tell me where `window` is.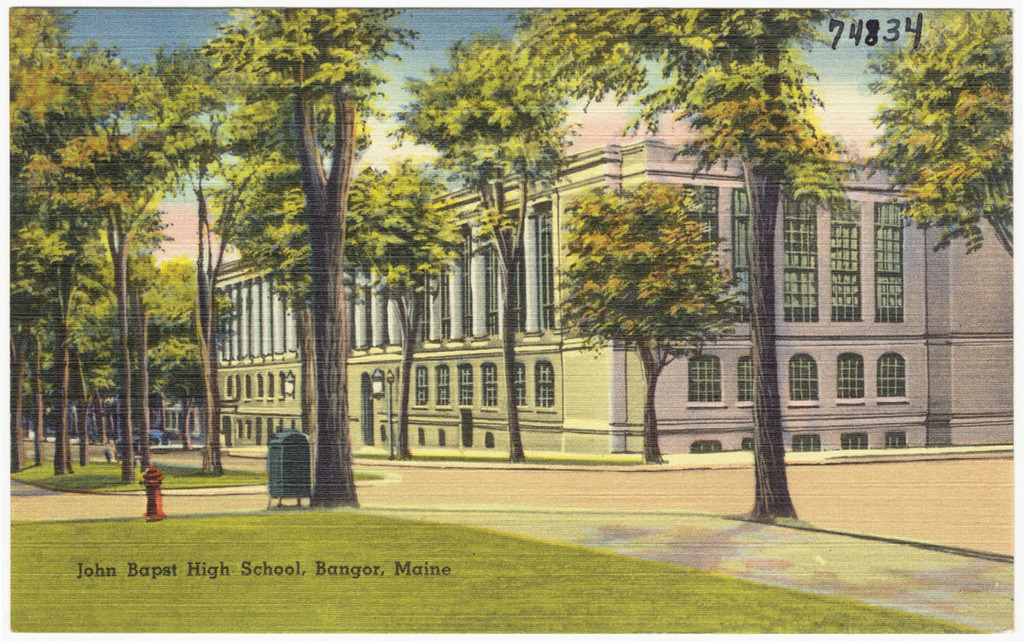
`window` is at [880, 353, 909, 401].
